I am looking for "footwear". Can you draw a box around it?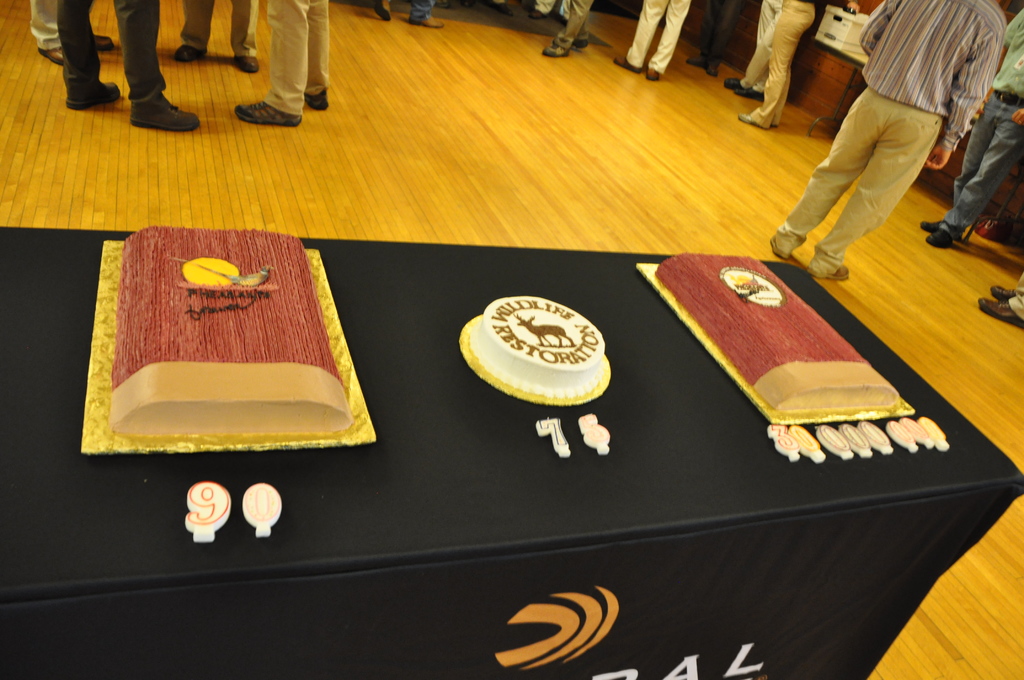
Sure, the bounding box is bbox(406, 12, 447, 28).
